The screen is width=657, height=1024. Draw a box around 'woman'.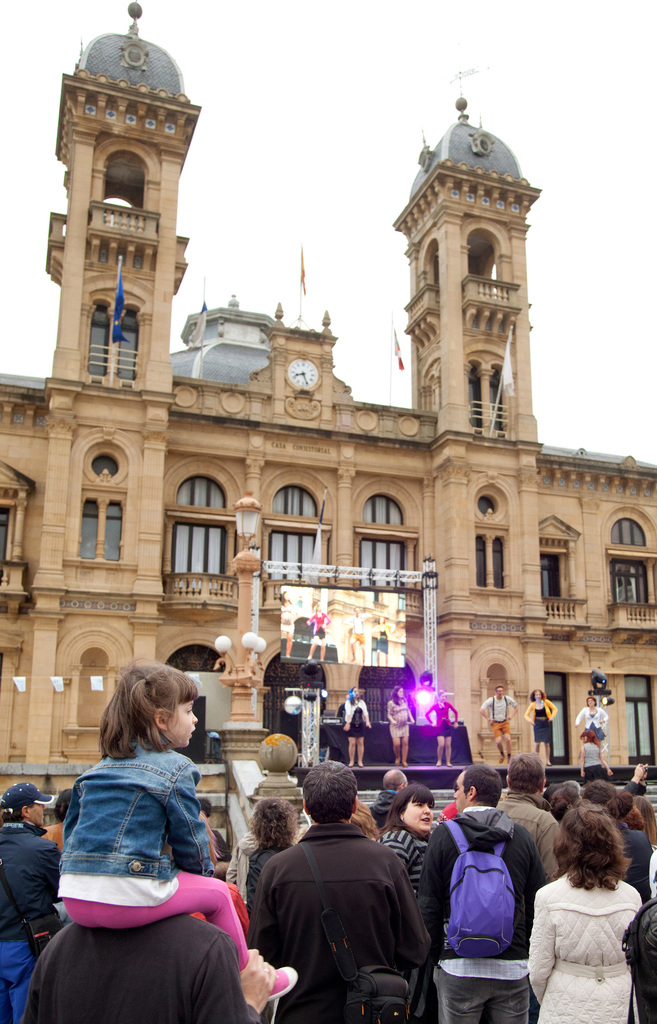
[584,730,610,786].
